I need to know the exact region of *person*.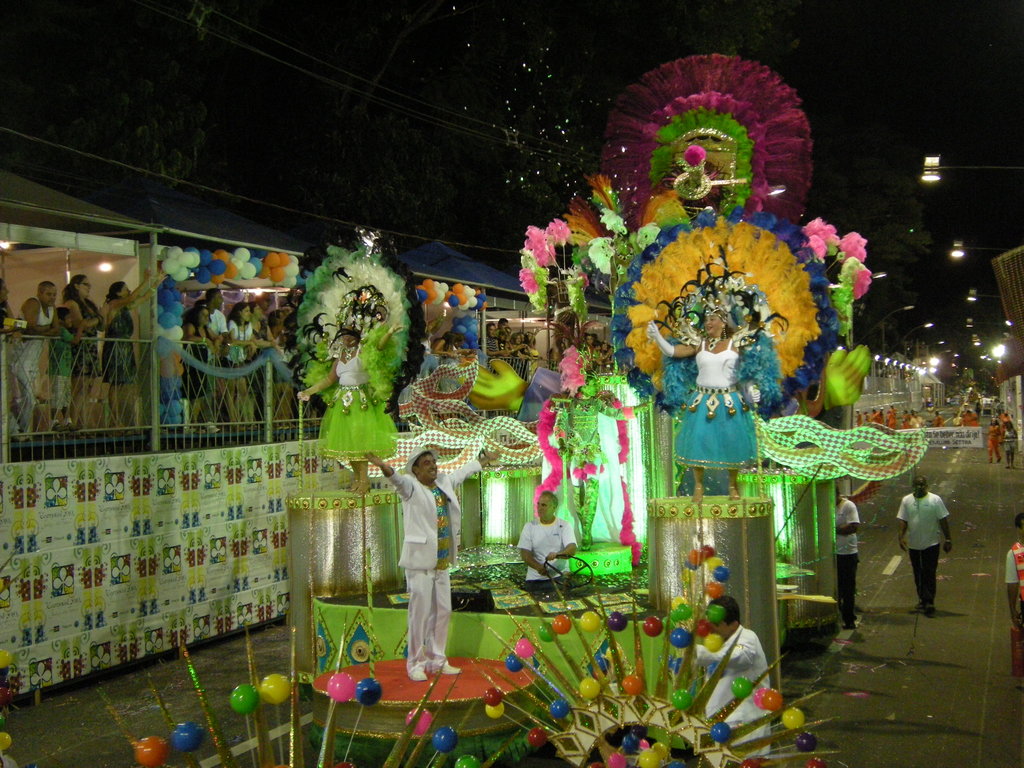
Region: rect(106, 266, 168, 416).
